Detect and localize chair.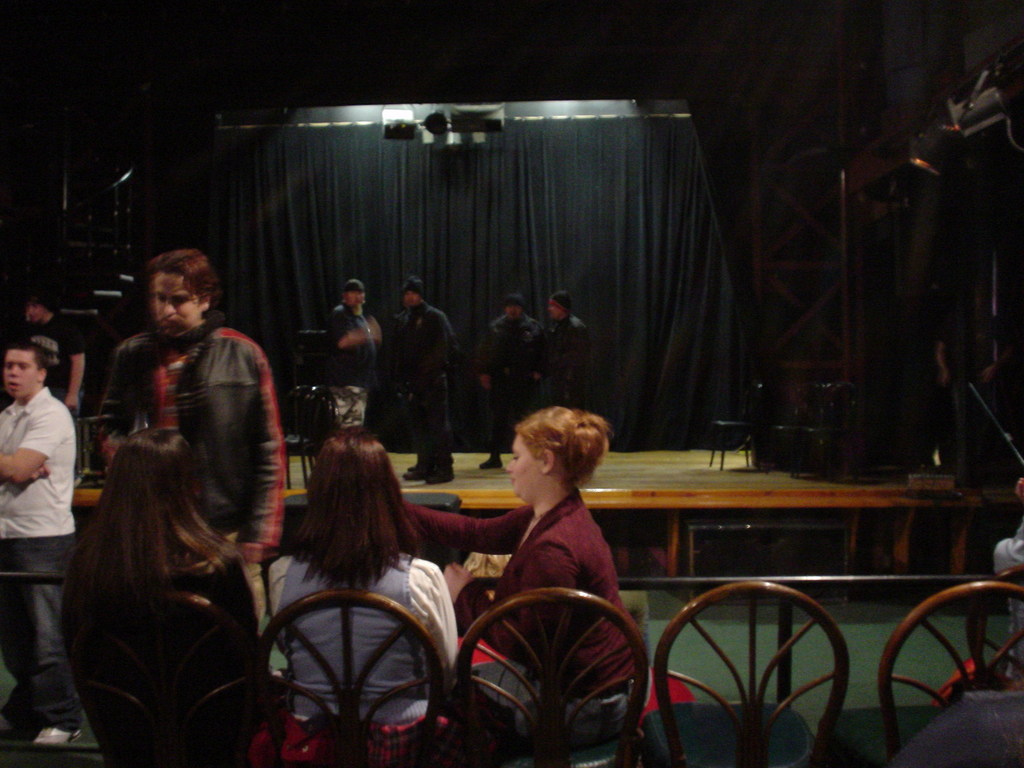
Localized at <box>253,590,451,767</box>.
